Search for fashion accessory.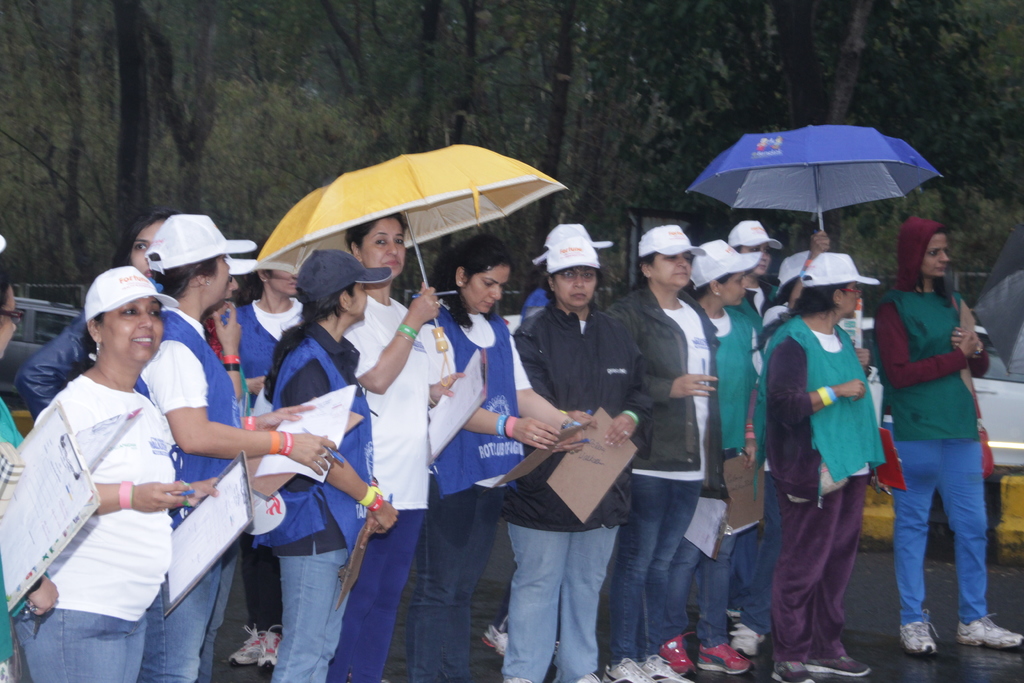
Found at <bbox>95, 340, 96, 354</bbox>.
